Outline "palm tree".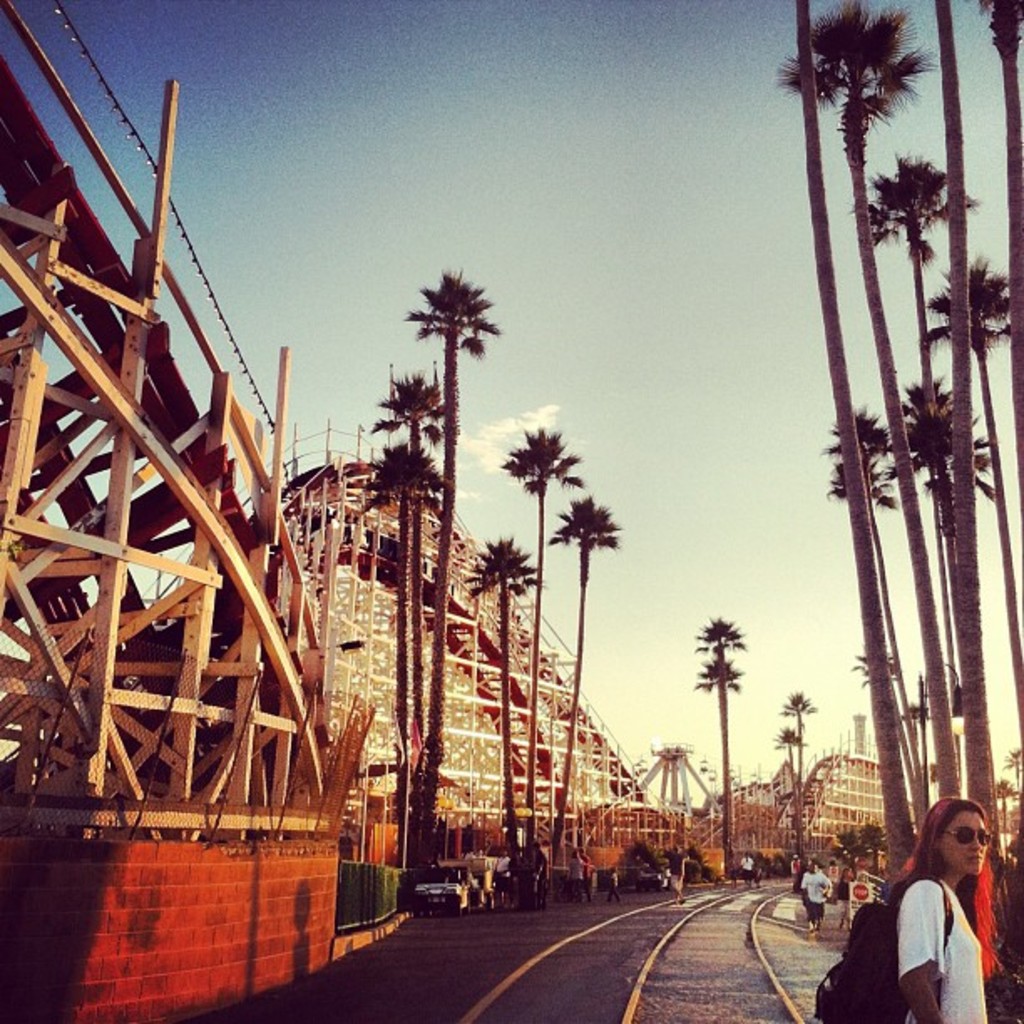
Outline: 847/132/970/341.
